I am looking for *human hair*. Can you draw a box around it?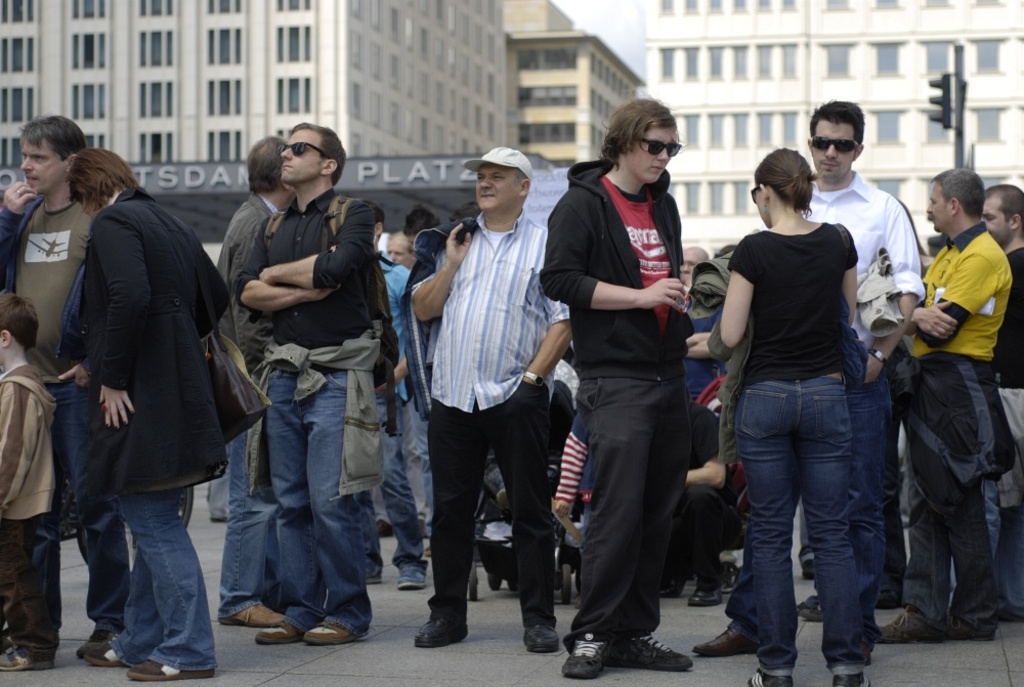
Sure, the bounding box is (left=513, top=168, right=530, bottom=188).
